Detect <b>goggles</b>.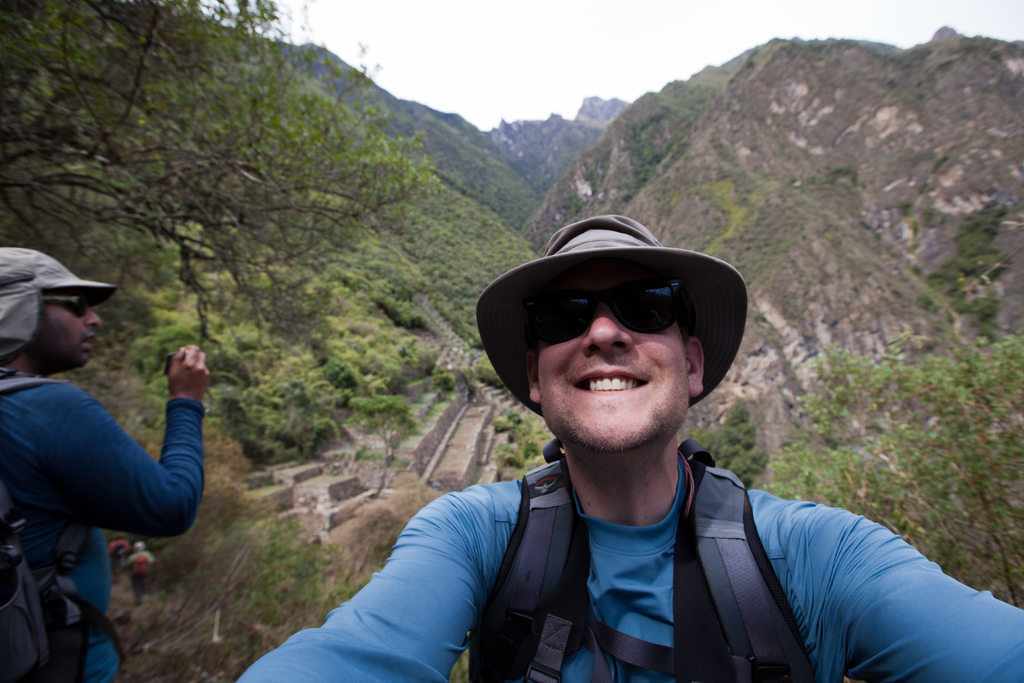
Detected at 539, 295, 703, 356.
